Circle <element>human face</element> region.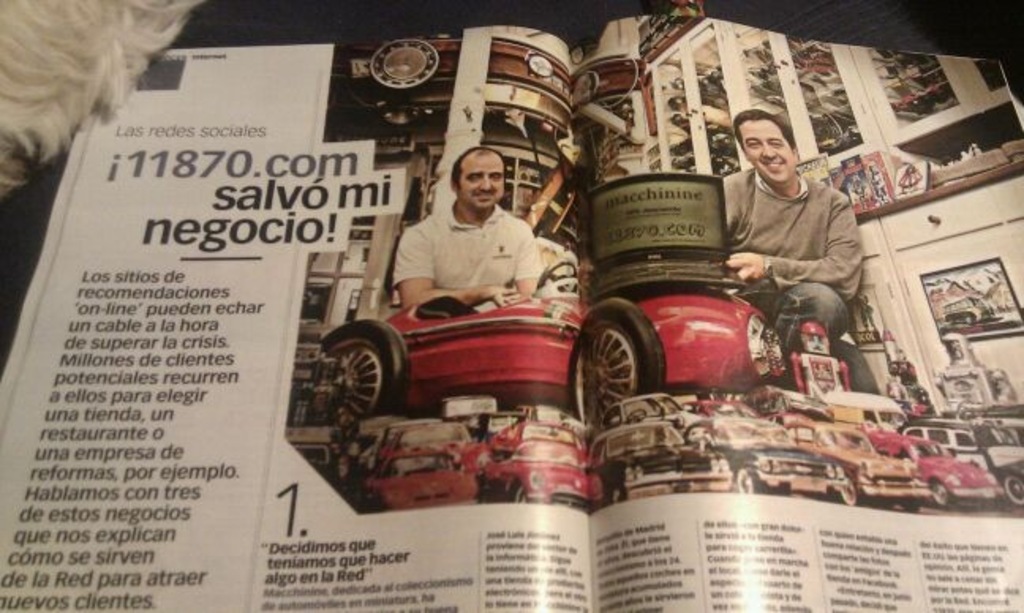
Region: [458,155,504,207].
